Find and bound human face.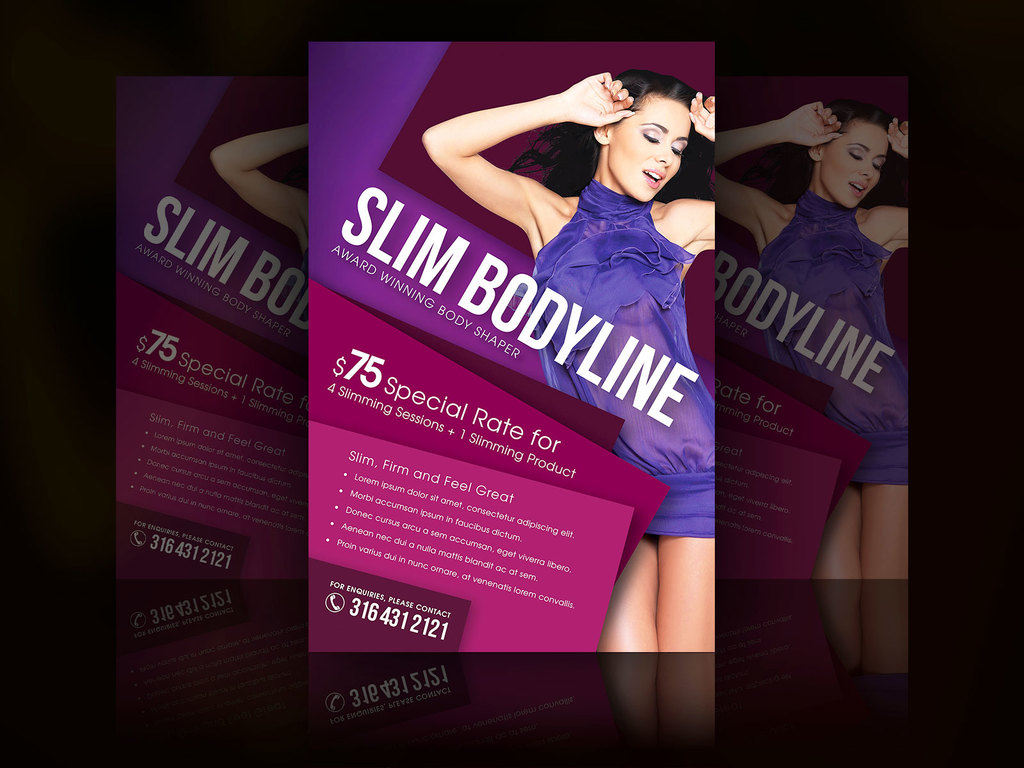
Bound: detection(822, 124, 891, 208).
